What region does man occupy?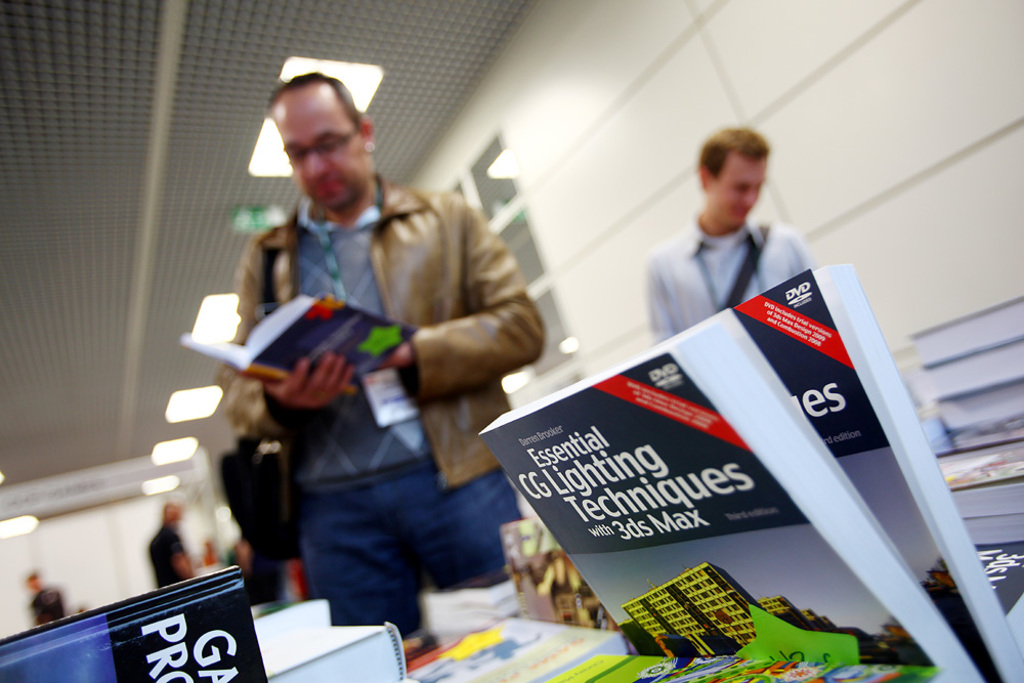
region(194, 86, 566, 637).
